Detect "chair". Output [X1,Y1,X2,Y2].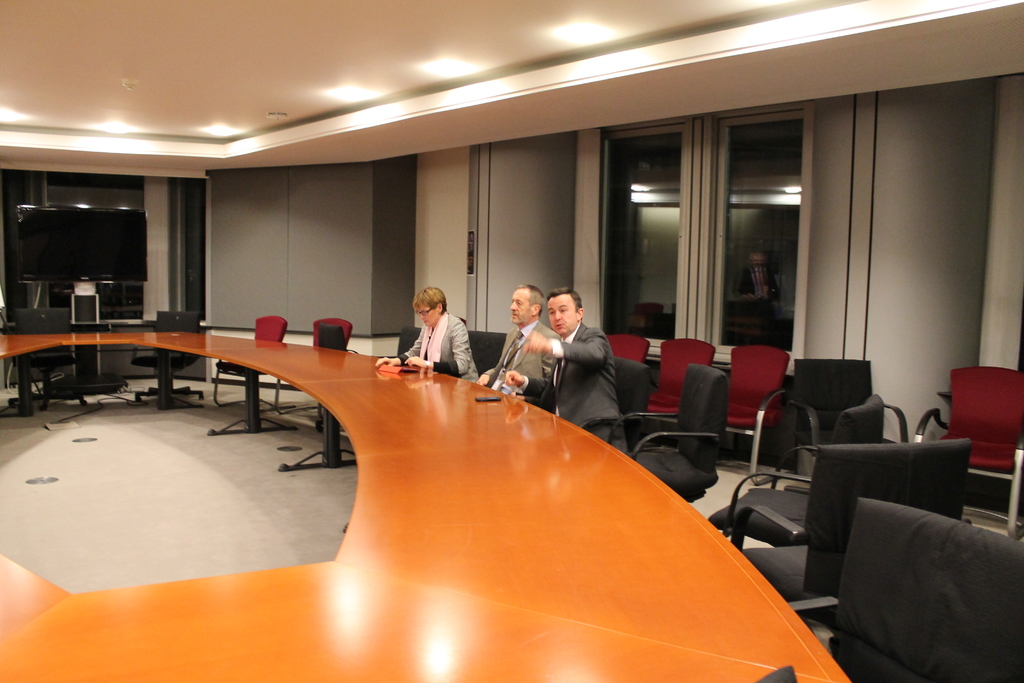
[397,324,428,355].
